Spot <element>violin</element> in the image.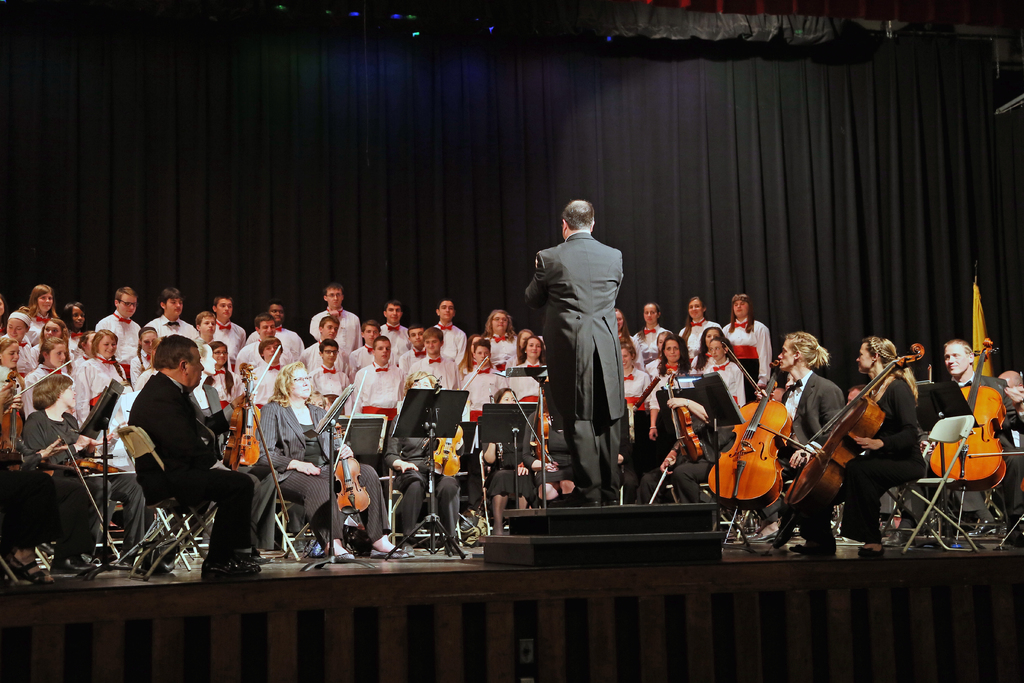
<element>violin</element> found at left=931, top=336, right=1011, bottom=547.
